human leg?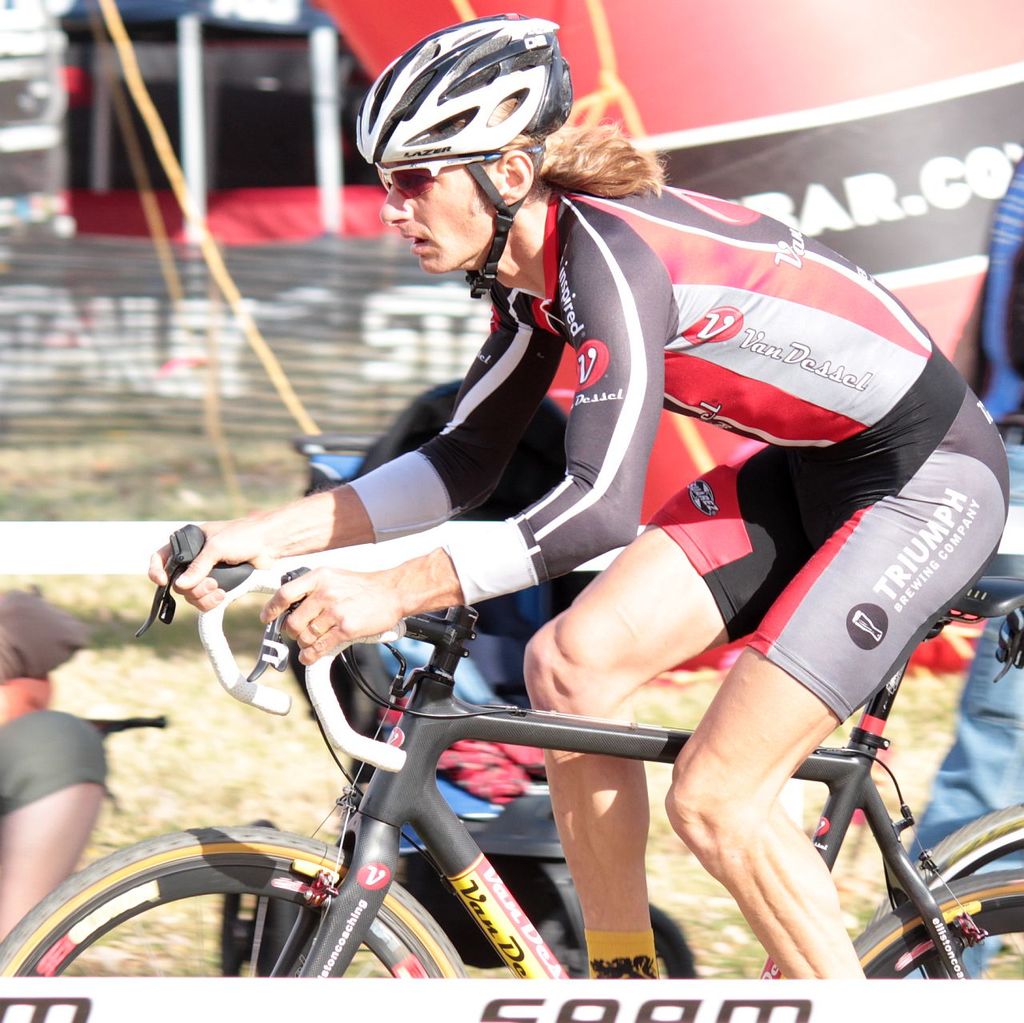
520, 434, 812, 991
